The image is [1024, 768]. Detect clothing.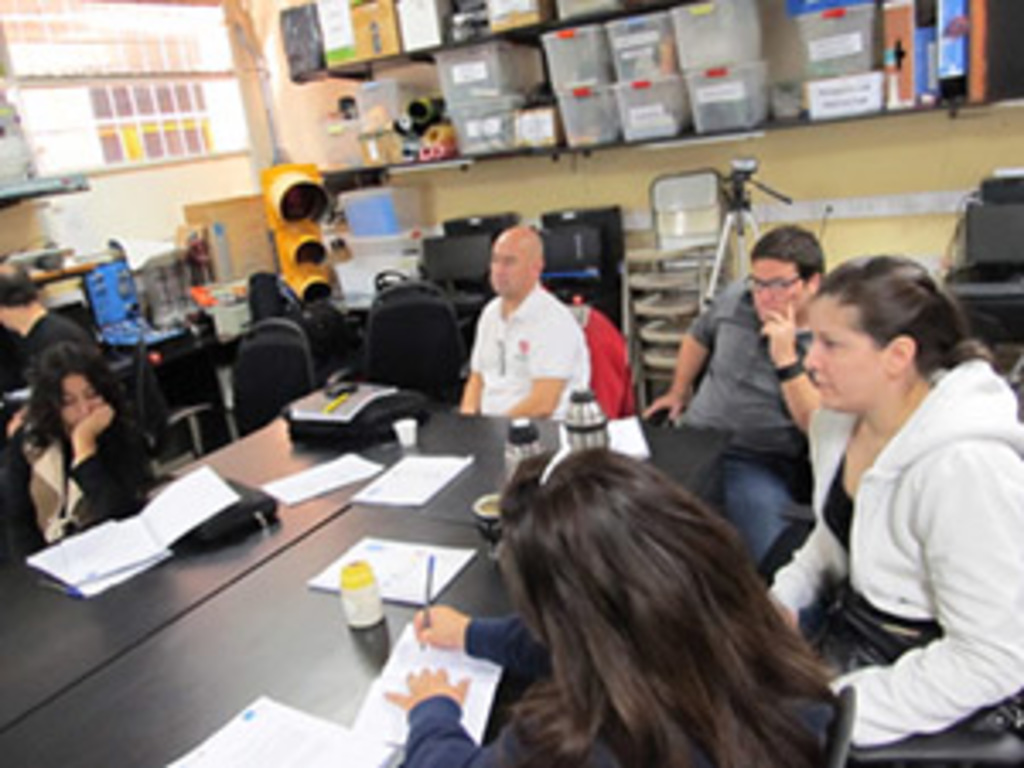
Detection: bbox=(464, 280, 597, 410).
